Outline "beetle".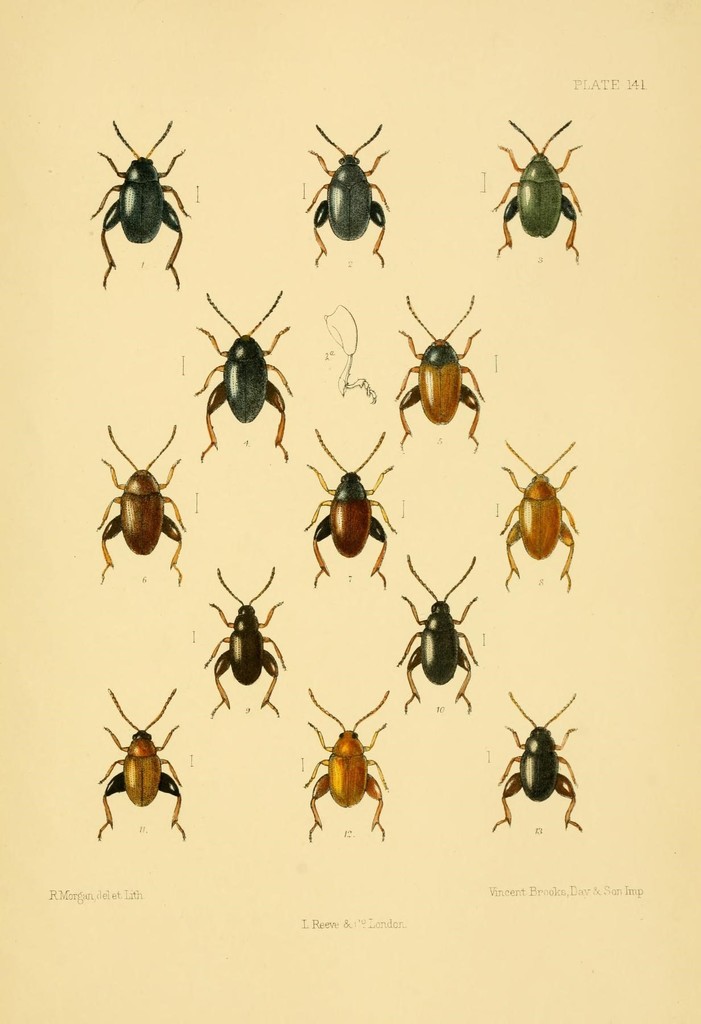
Outline: x1=196 y1=295 x2=285 y2=458.
